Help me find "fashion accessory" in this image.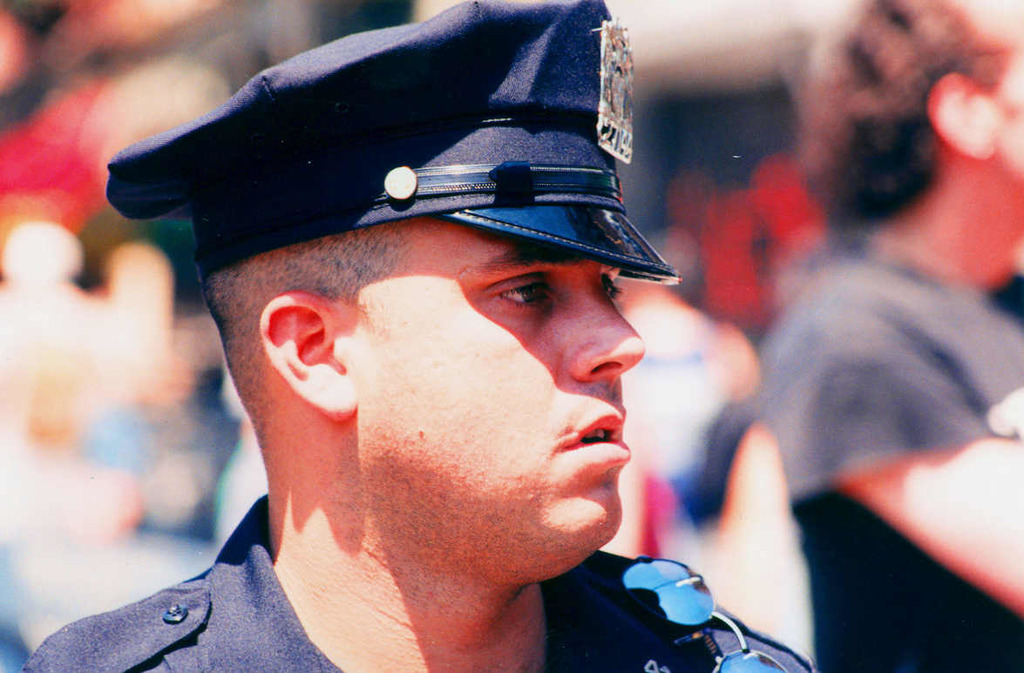
Found it: detection(613, 554, 787, 672).
